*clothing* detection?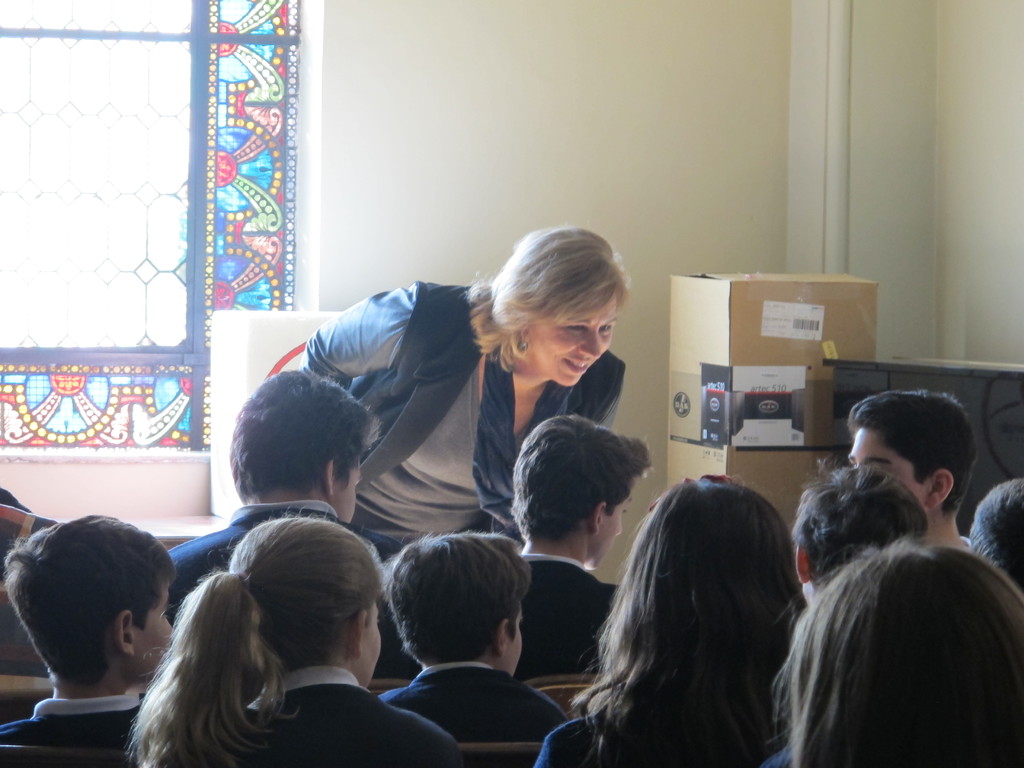
locate(550, 678, 762, 767)
